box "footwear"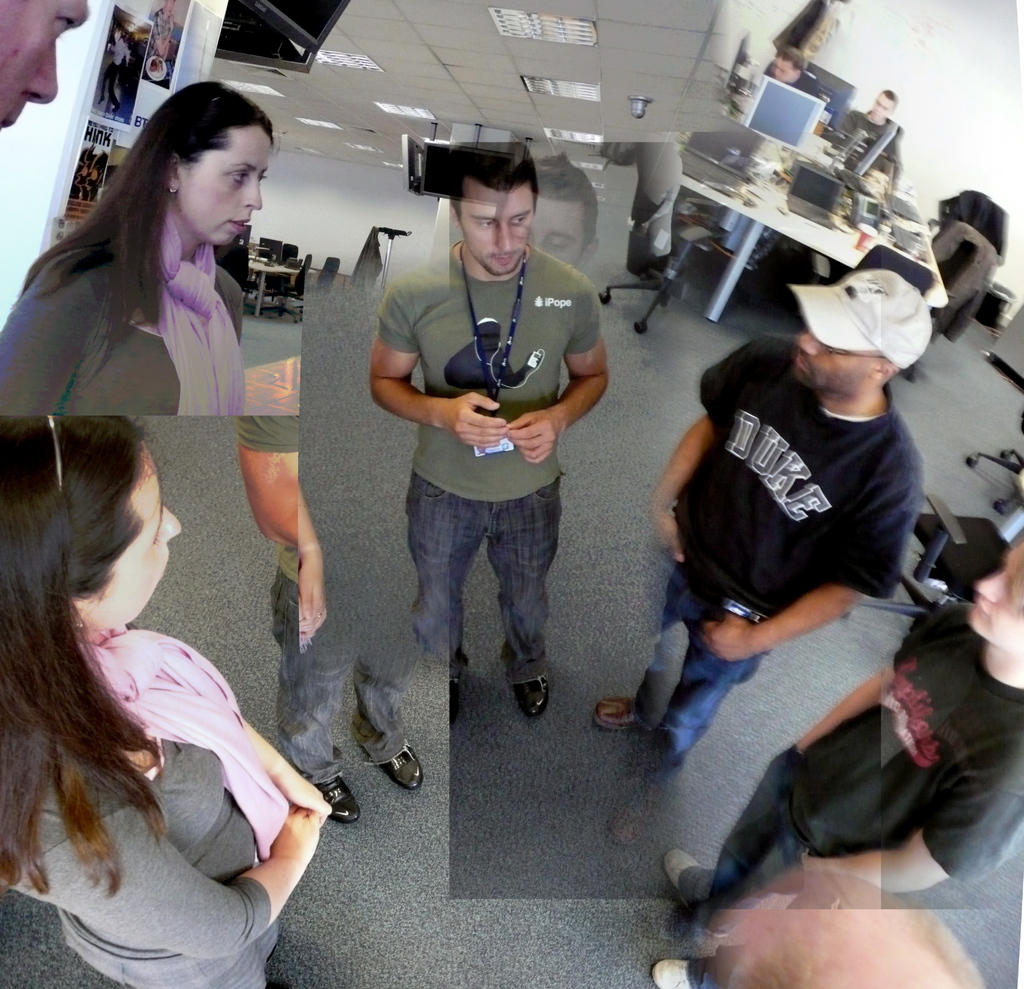
{"left": 665, "top": 846, "right": 711, "bottom": 906}
